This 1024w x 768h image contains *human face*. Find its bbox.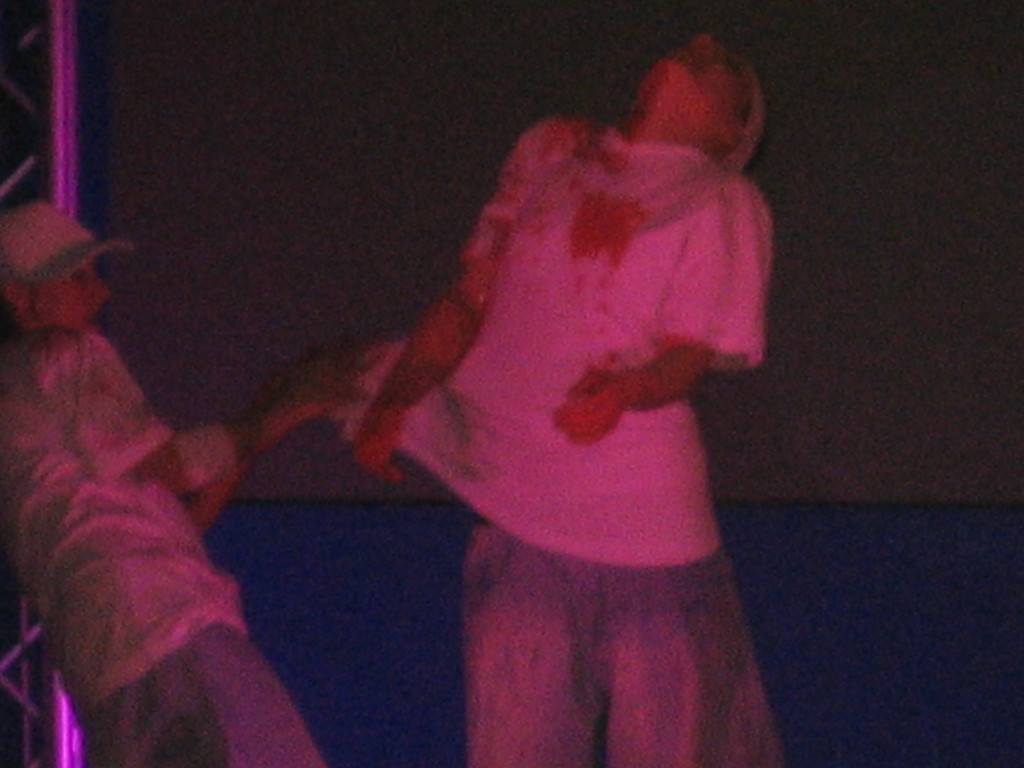
x1=657, y1=29, x2=741, y2=120.
